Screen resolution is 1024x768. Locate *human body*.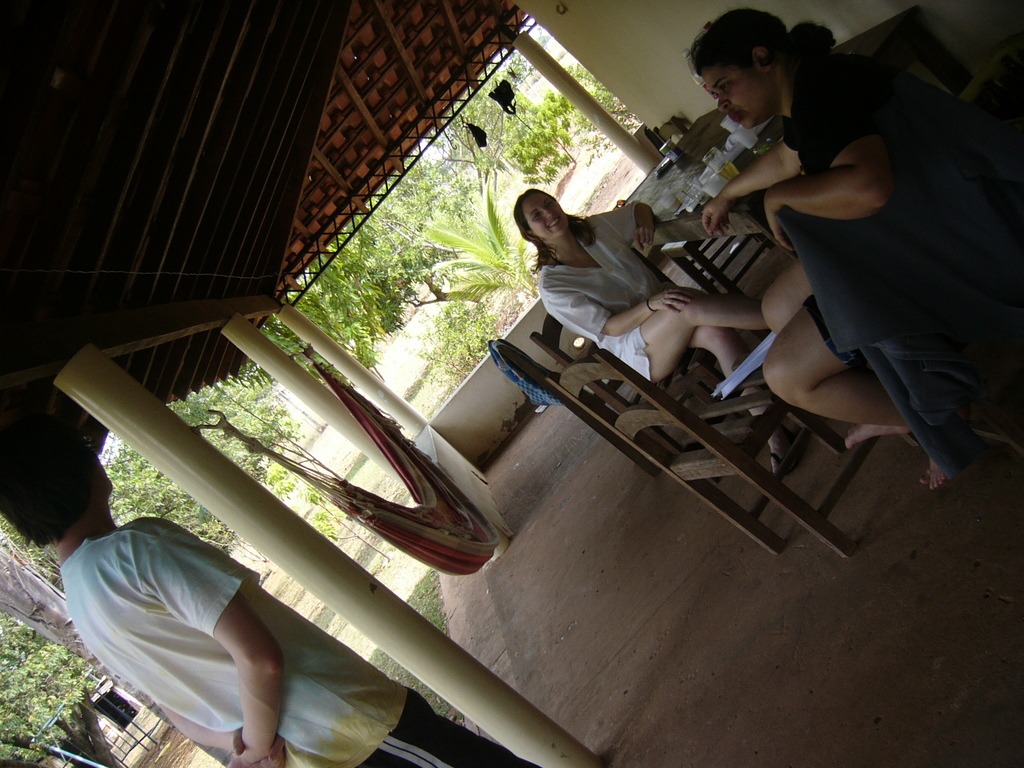
703,2,981,481.
